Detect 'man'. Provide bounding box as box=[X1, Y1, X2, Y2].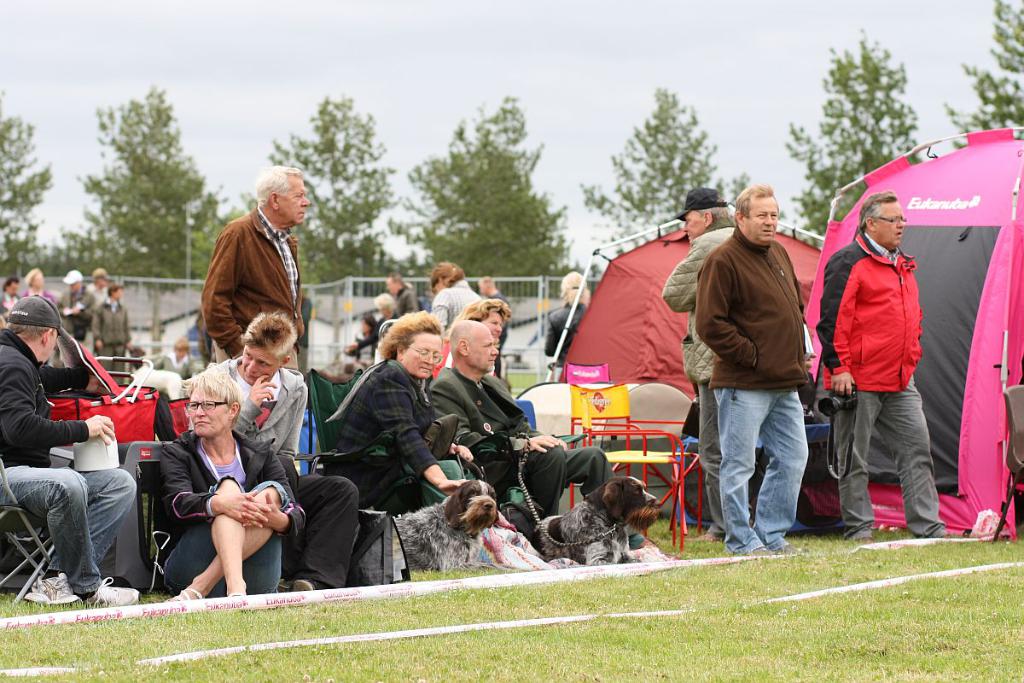
box=[813, 188, 954, 544].
